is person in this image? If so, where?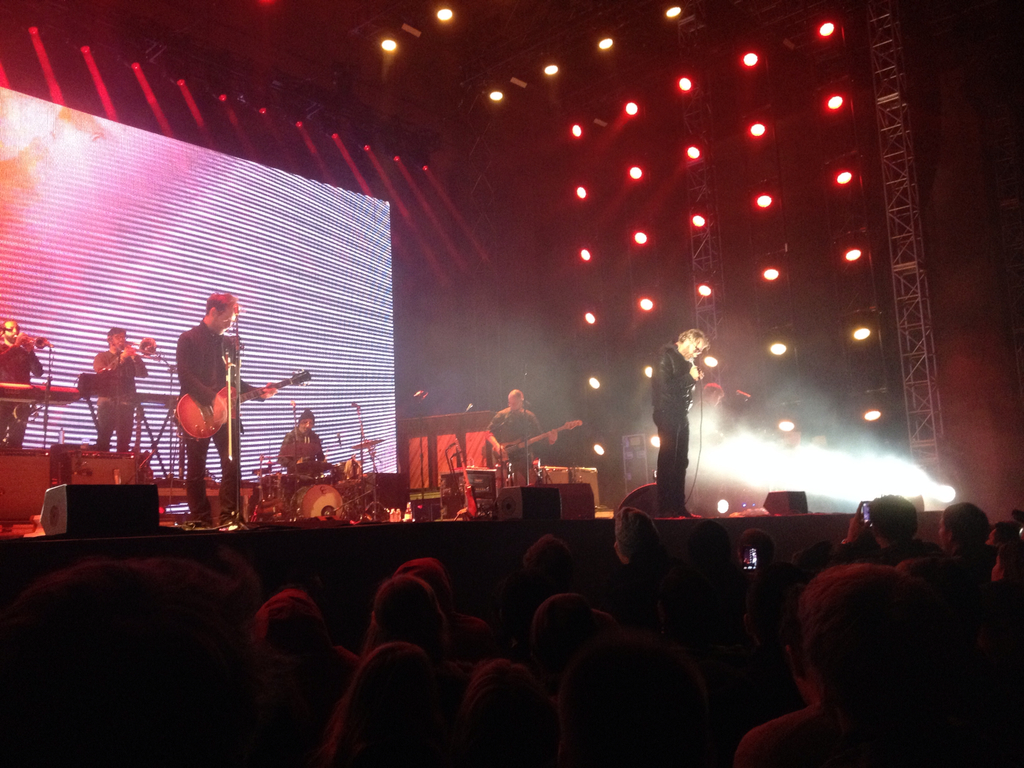
Yes, at x1=506 y1=534 x2=586 y2=641.
